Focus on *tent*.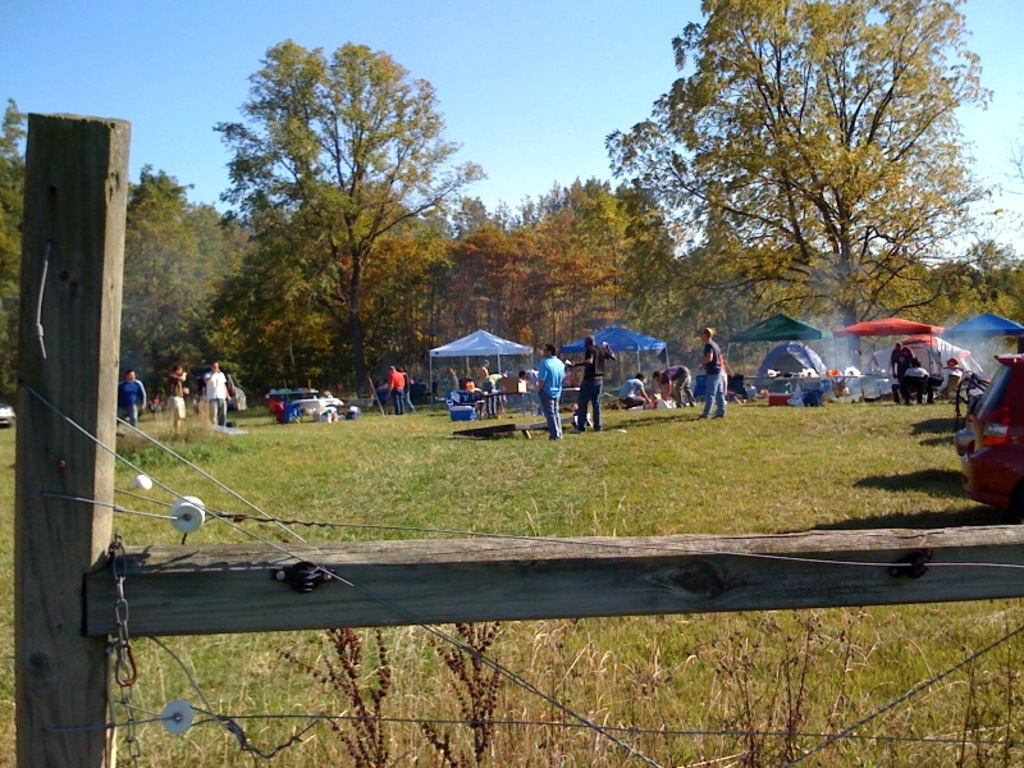
Focused at x1=959 y1=308 x2=1023 y2=392.
